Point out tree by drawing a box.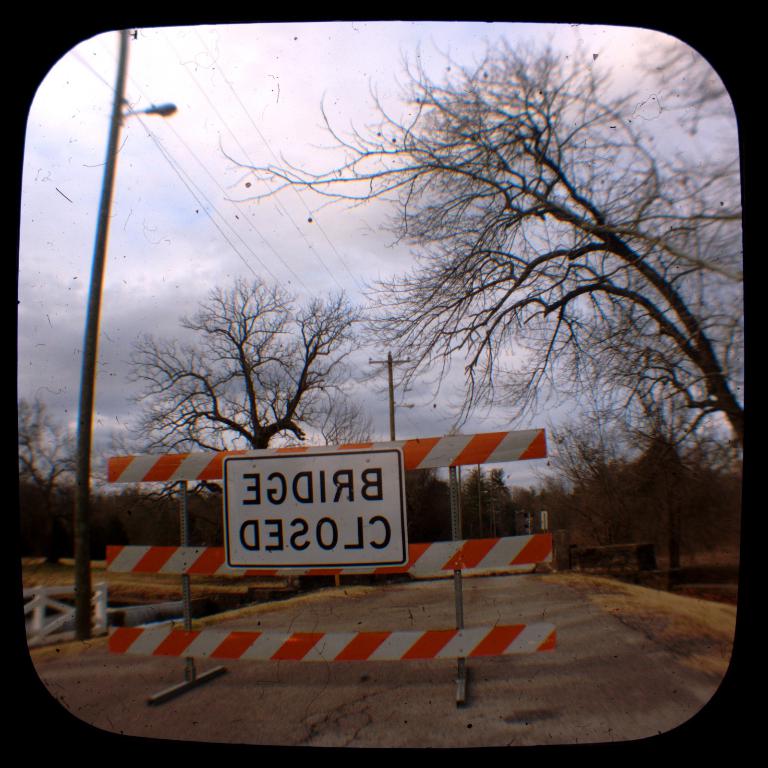
locate(216, 19, 752, 481).
